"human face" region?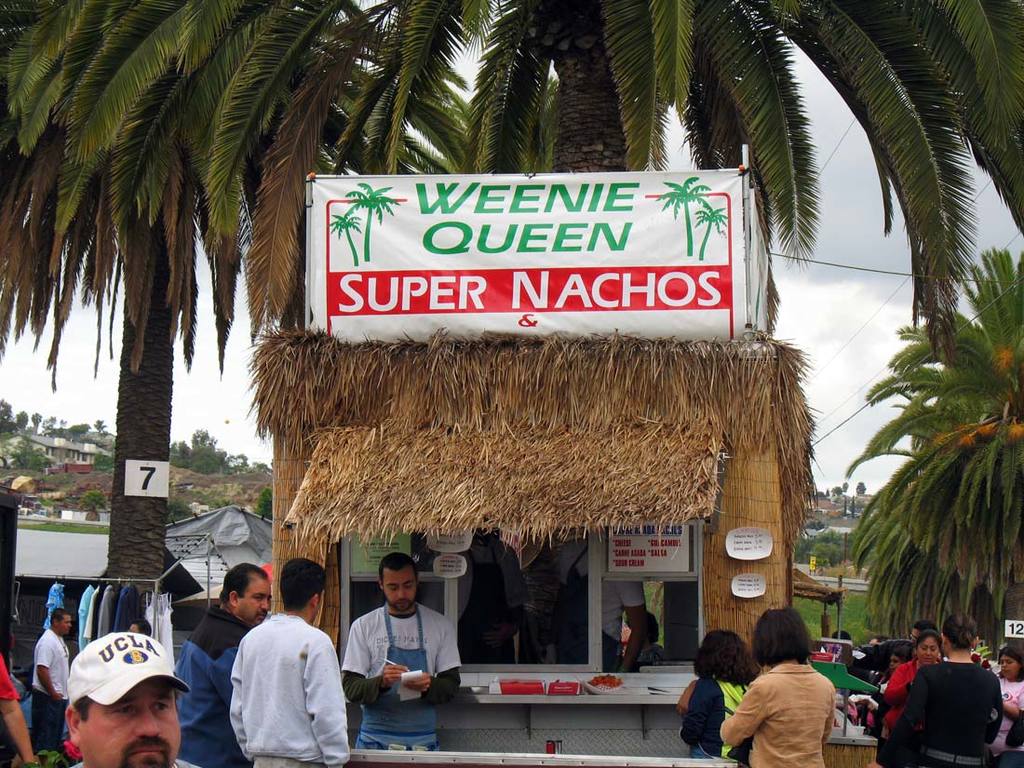
pyautogui.locateOnScreen(240, 577, 273, 625)
